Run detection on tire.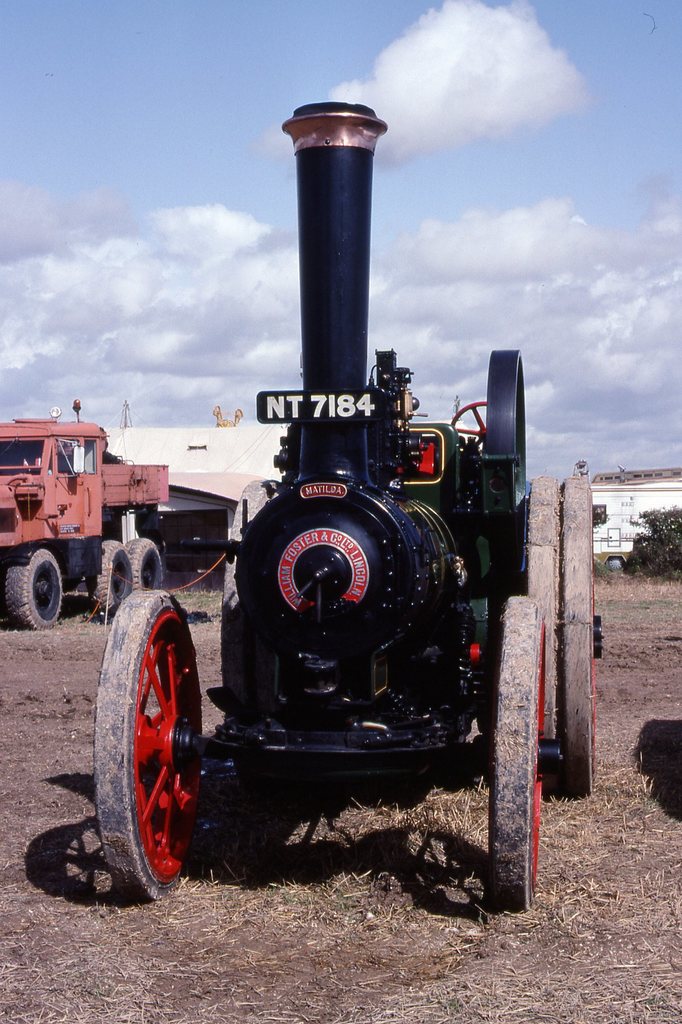
Result: x1=91 y1=538 x2=135 y2=616.
